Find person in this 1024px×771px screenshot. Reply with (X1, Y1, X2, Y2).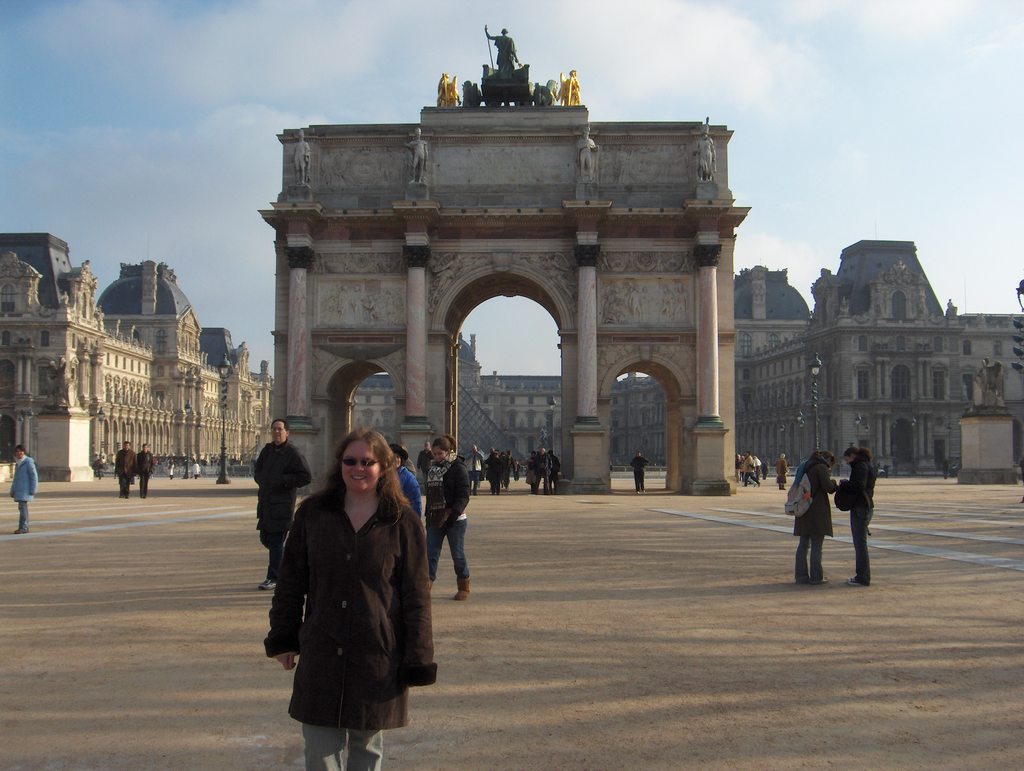
(524, 451, 536, 491).
